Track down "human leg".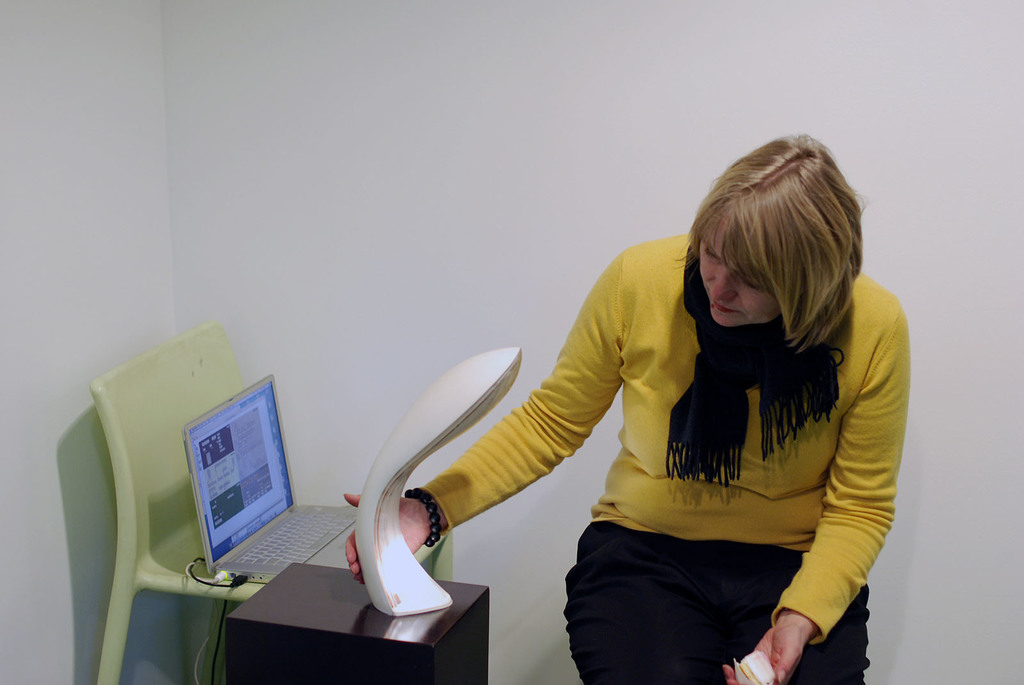
Tracked to 732,546,870,684.
